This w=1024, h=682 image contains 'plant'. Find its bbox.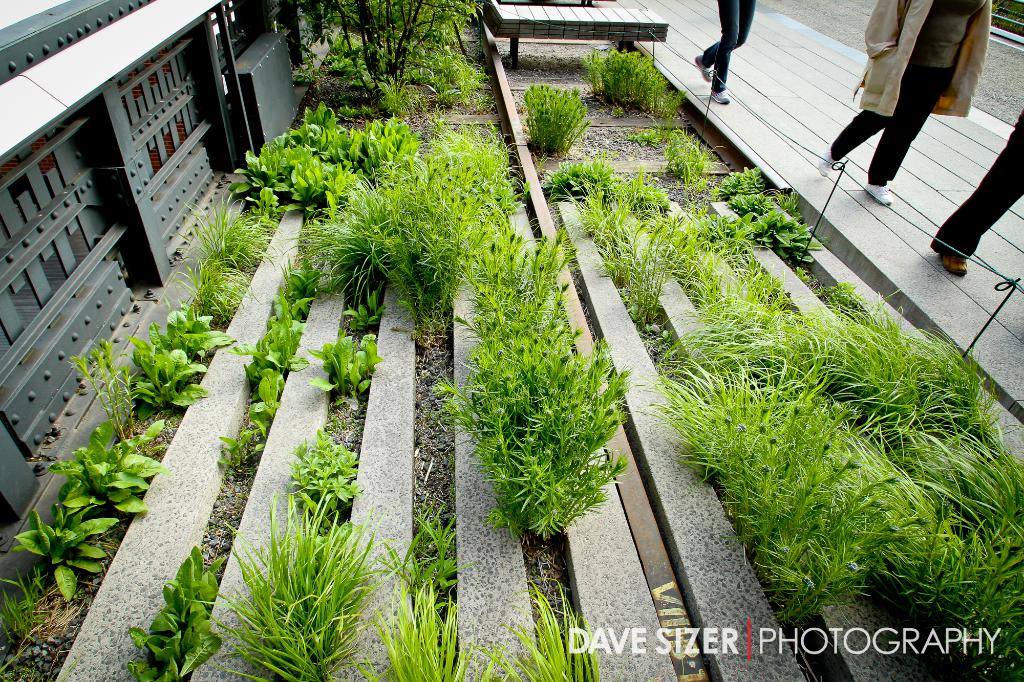
(182, 181, 281, 269).
